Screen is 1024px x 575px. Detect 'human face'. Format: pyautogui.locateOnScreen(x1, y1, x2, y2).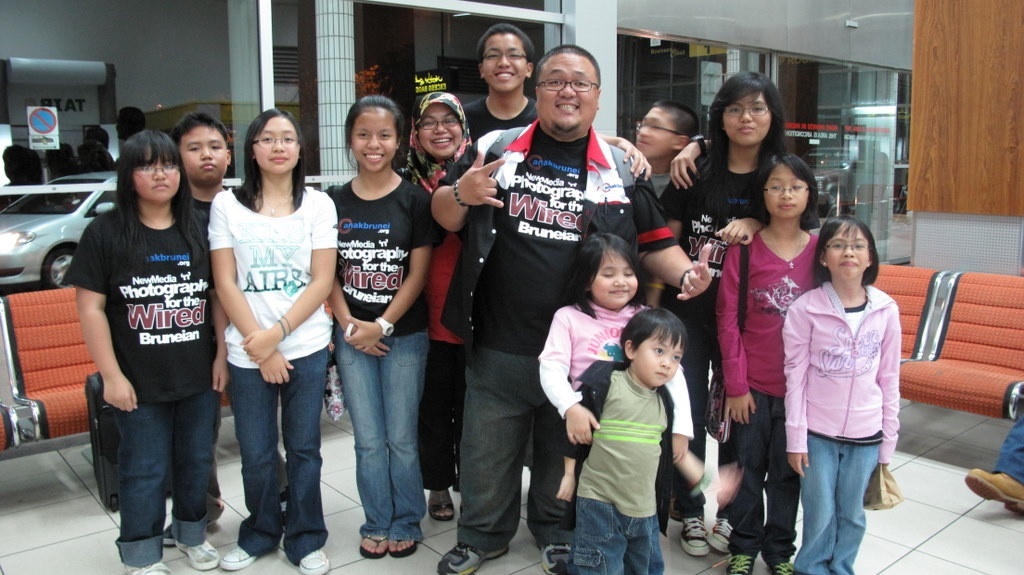
pyautogui.locateOnScreen(183, 120, 233, 197).
